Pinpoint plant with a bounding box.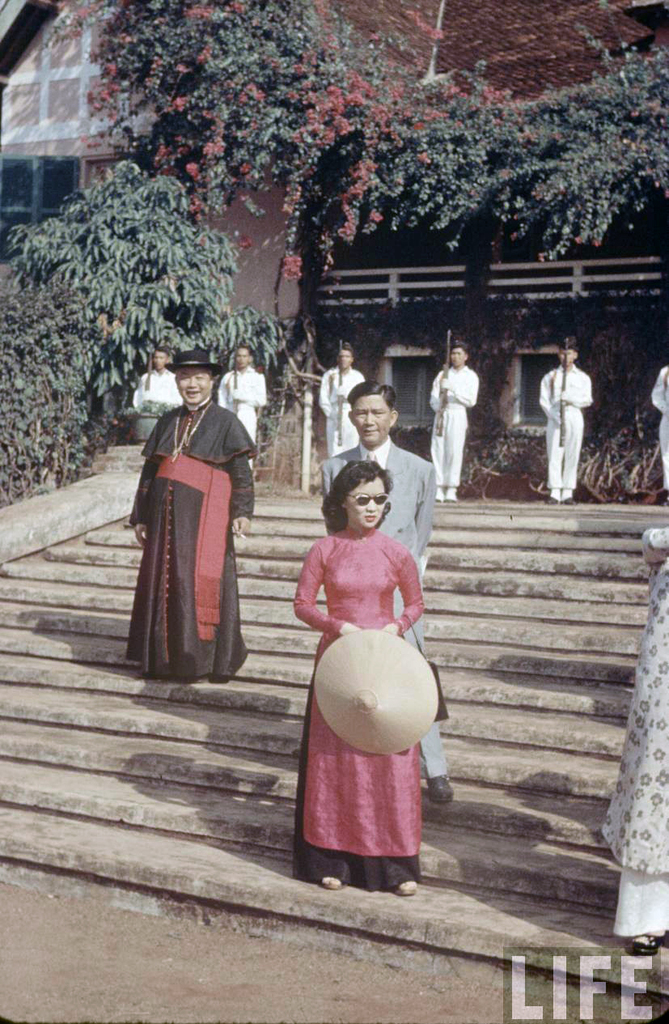
[left=202, top=304, right=335, bottom=424].
